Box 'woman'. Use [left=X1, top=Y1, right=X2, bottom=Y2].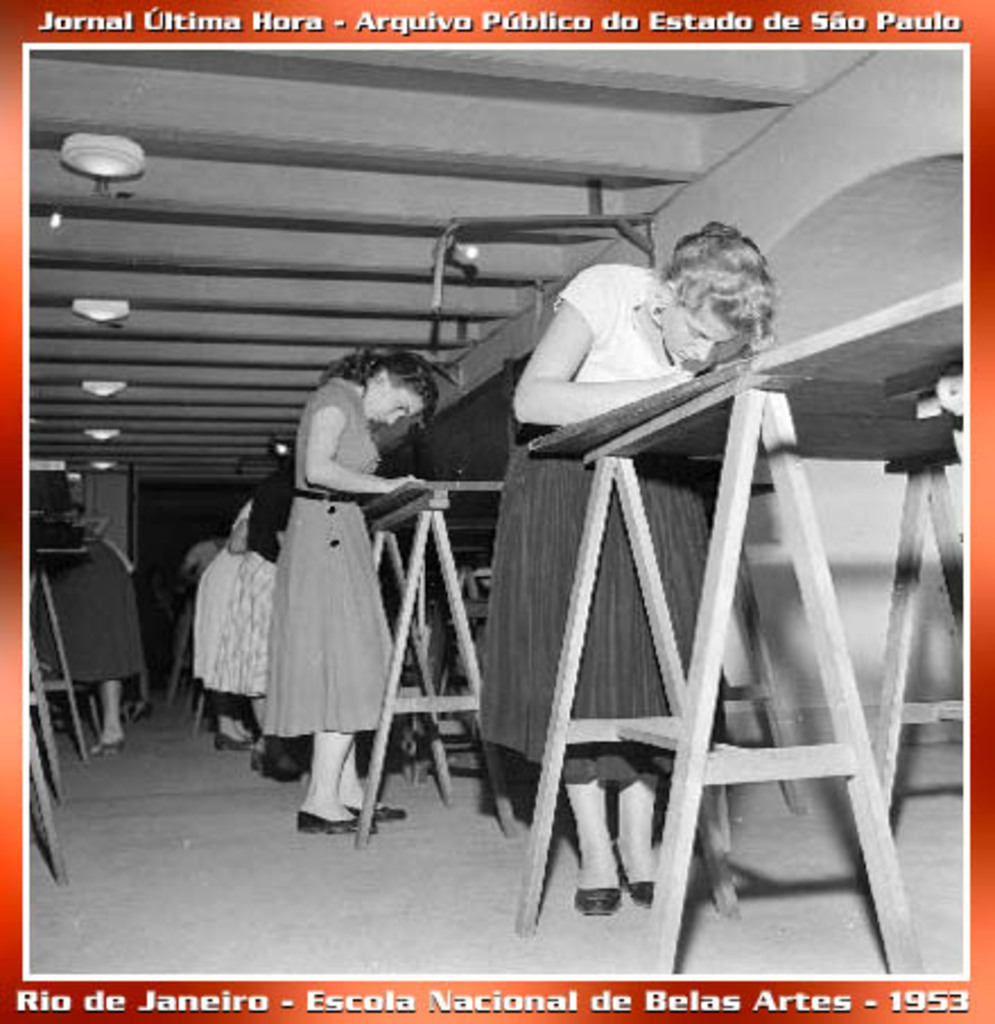
[left=464, top=242, right=882, bottom=857].
